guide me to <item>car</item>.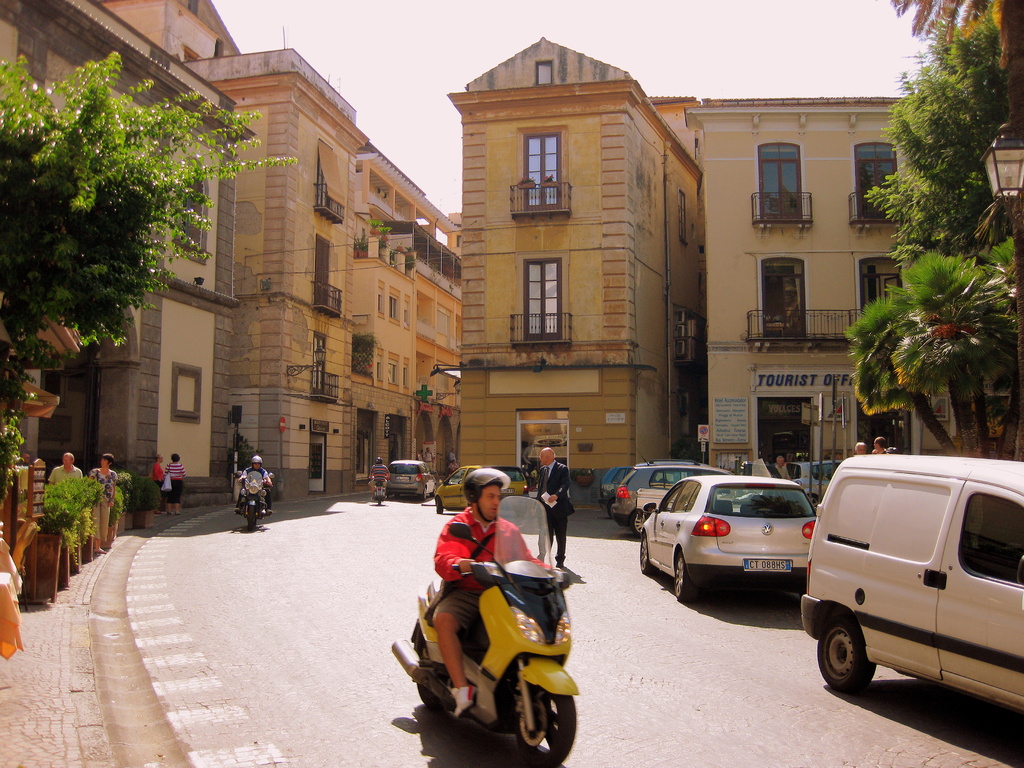
Guidance: (794, 454, 1023, 696).
